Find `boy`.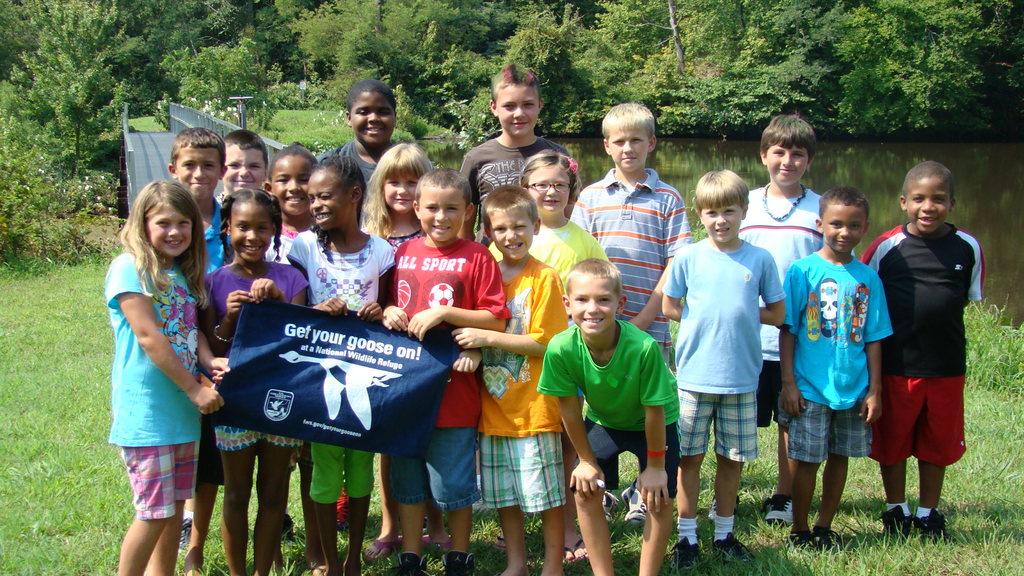
pyautogui.locateOnScreen(163, 124, 232, 559).
